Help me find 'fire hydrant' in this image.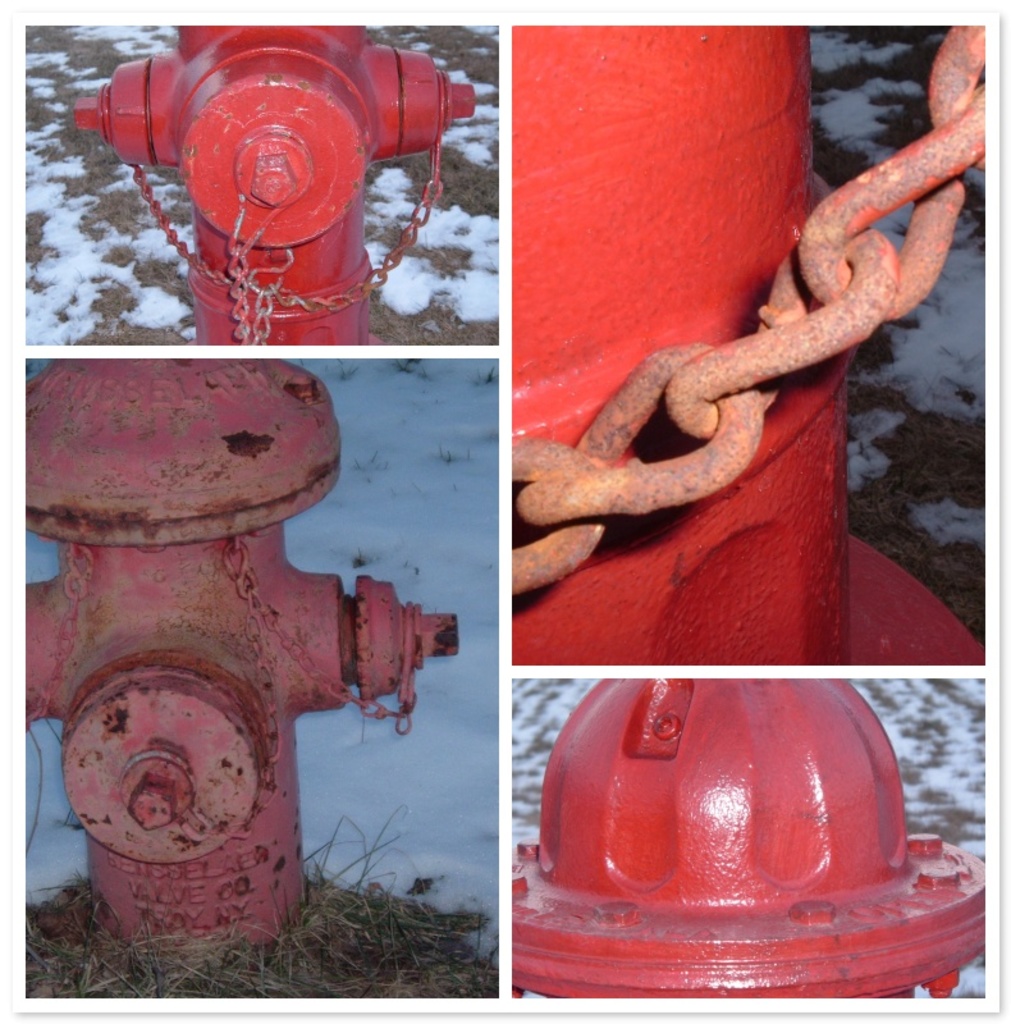
Found it: (509,26,987,660).
